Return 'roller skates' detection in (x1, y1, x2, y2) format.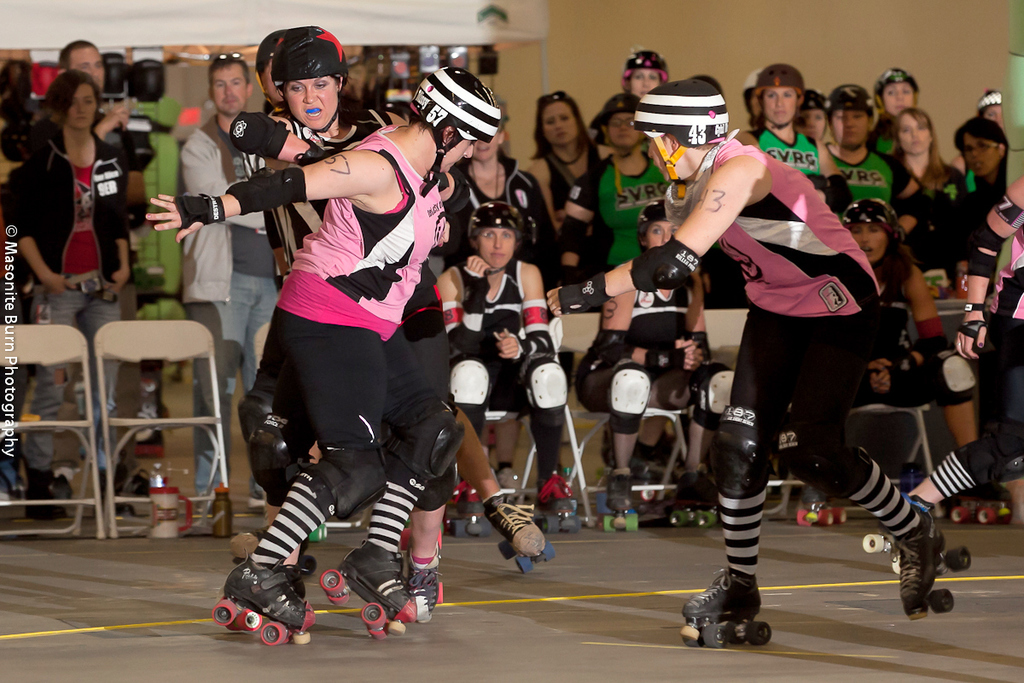
(888, 503, 973, 621).
